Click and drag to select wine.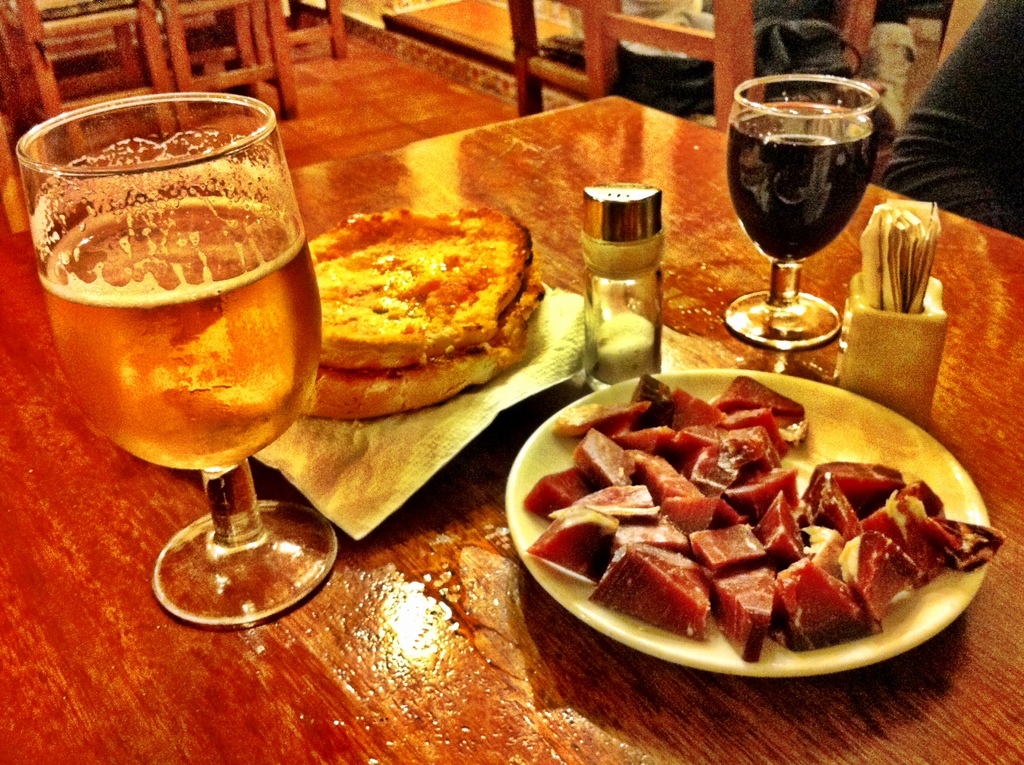
Selection: 726 100 876 263.
